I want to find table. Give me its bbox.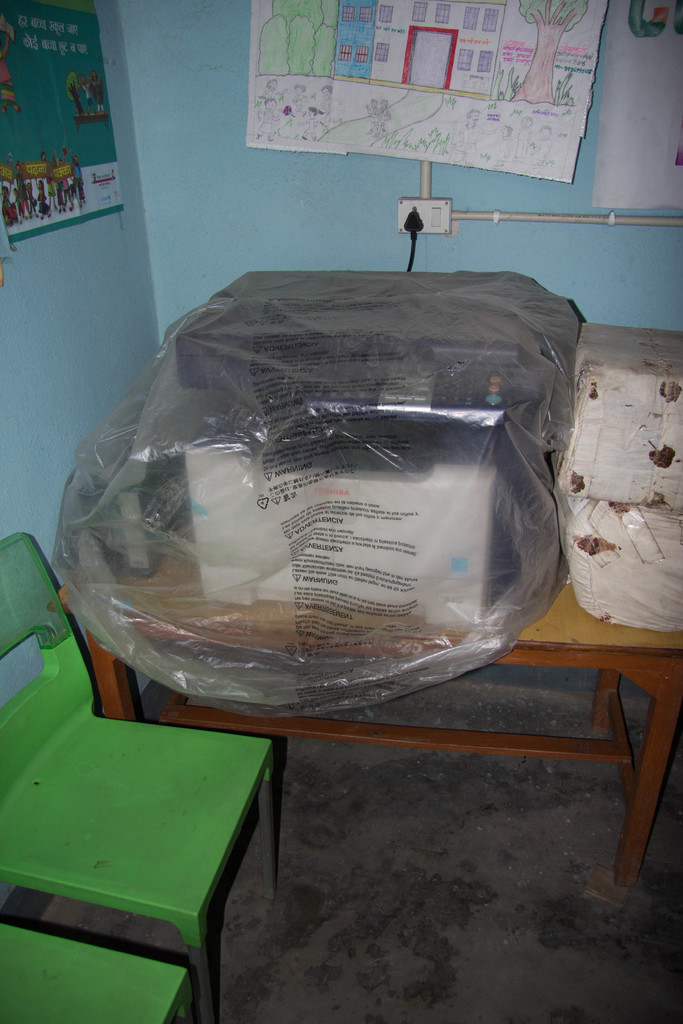
box=[53, 547, 682, 881].
